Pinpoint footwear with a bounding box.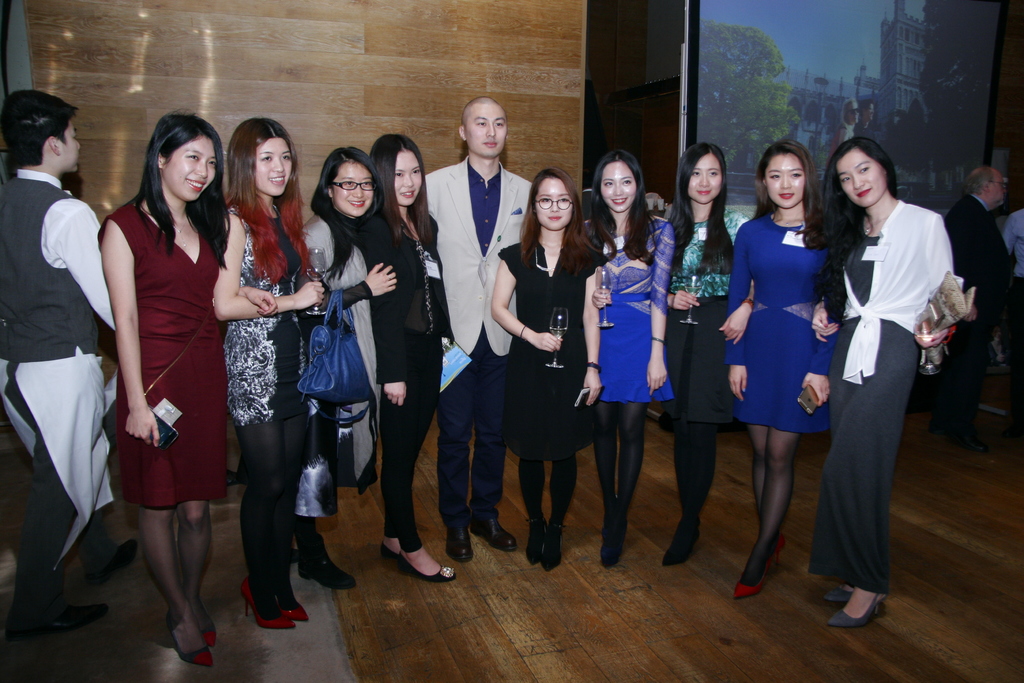
{"x1": 773, "y1": 534, "x2": 783, "y2": 562}.
